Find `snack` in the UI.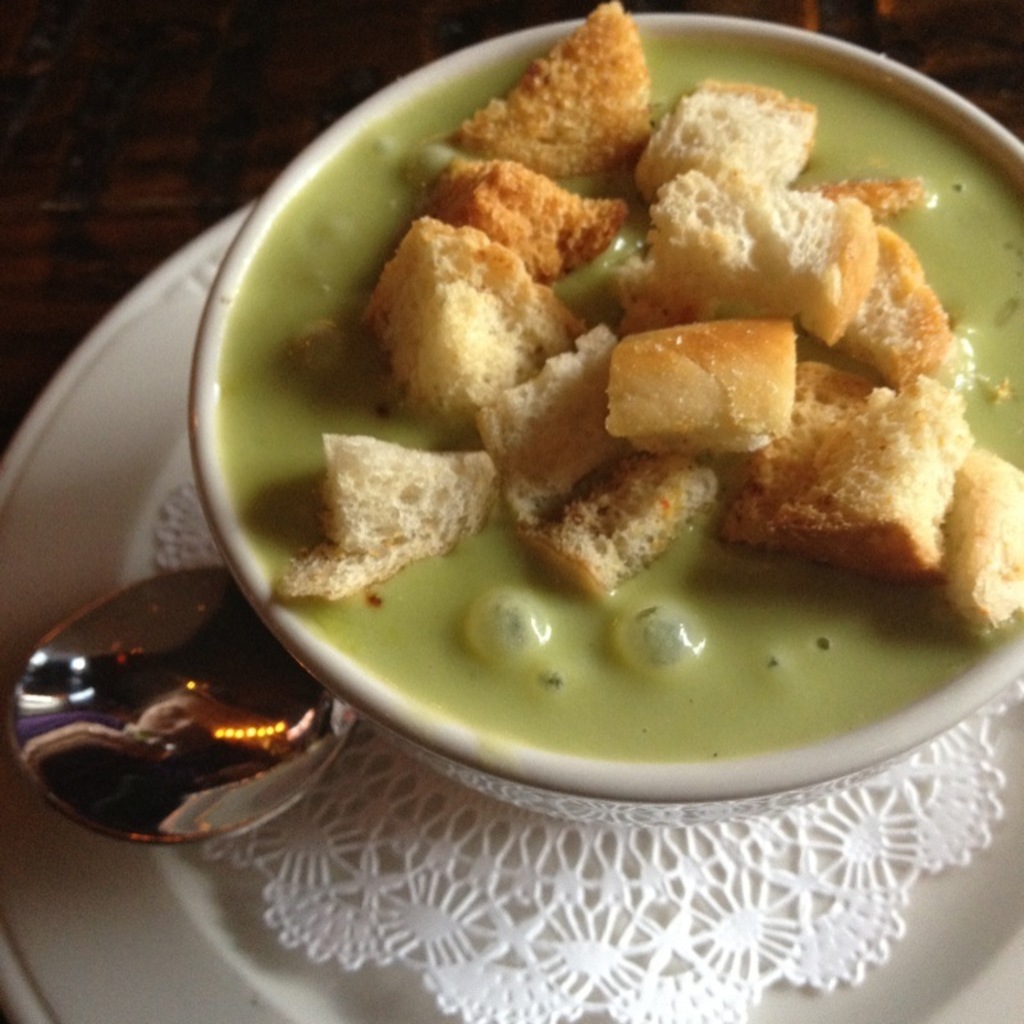
UI element at [left=276, top=0, right=1023, bottom=640].
